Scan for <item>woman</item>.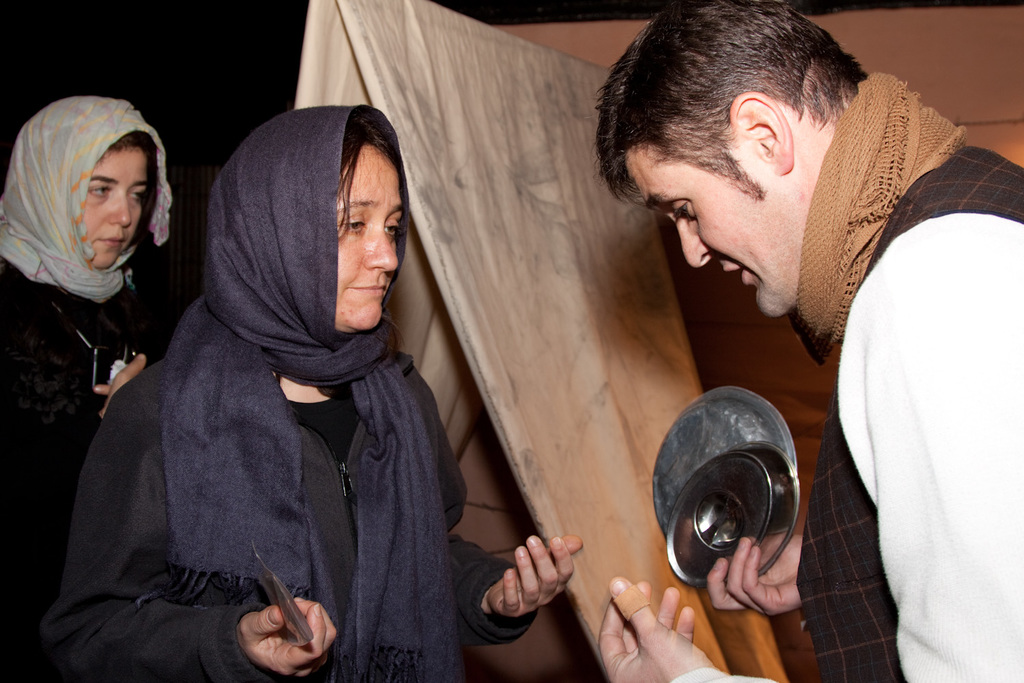
Scan result: select_region(46, 98, 580, 682).
